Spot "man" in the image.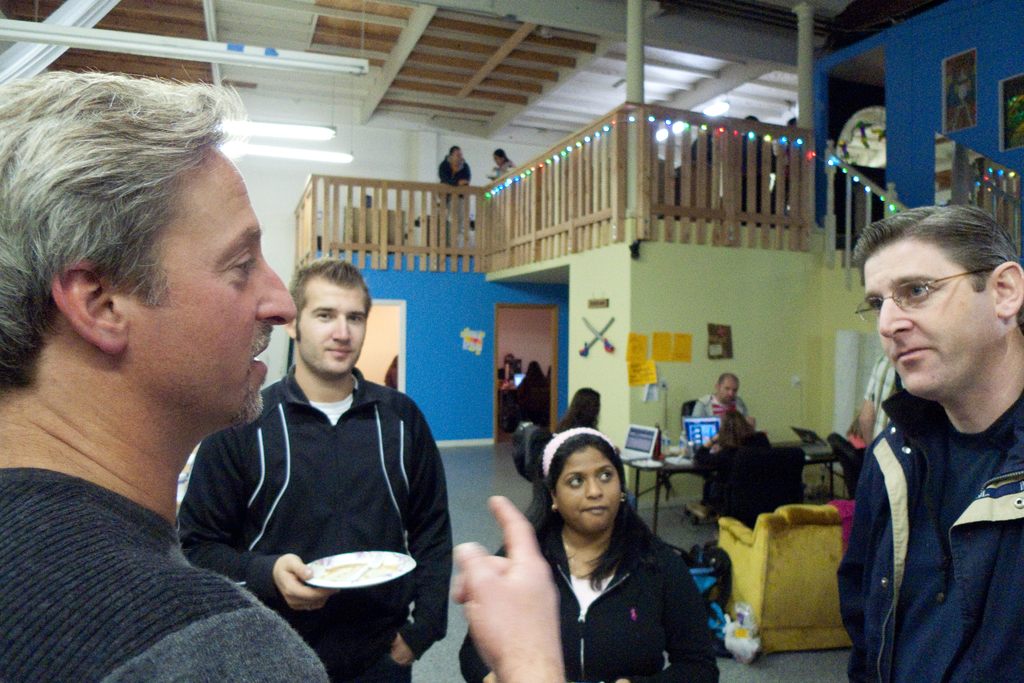
"man" found at x1=0 y1=71 x2=559 y2=682.
